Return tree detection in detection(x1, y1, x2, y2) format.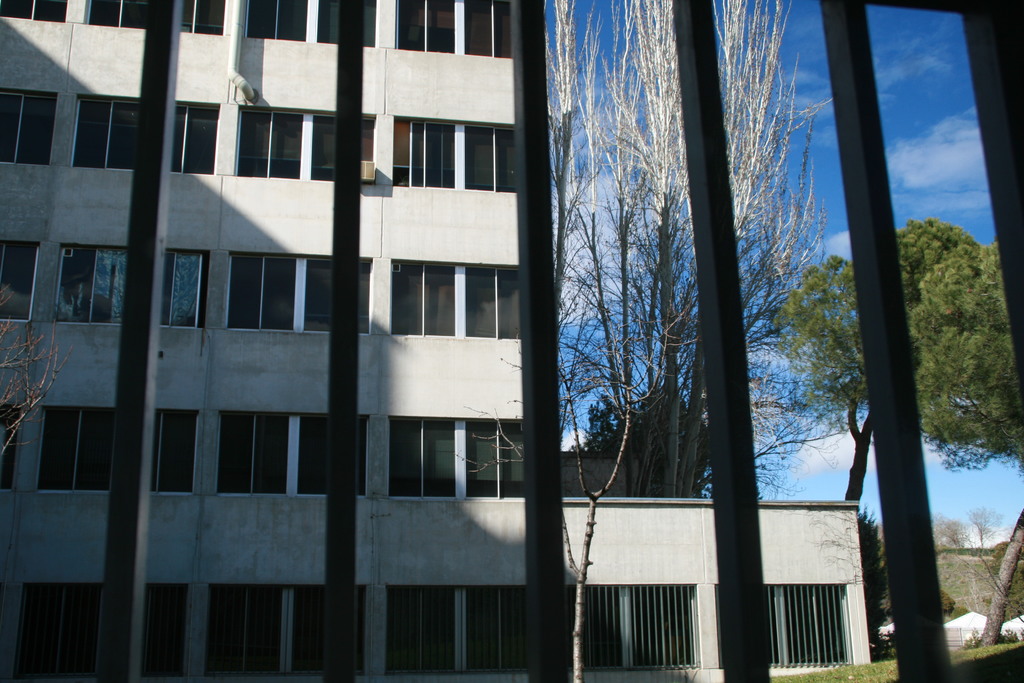
detection(541, 0, 846, 494).
